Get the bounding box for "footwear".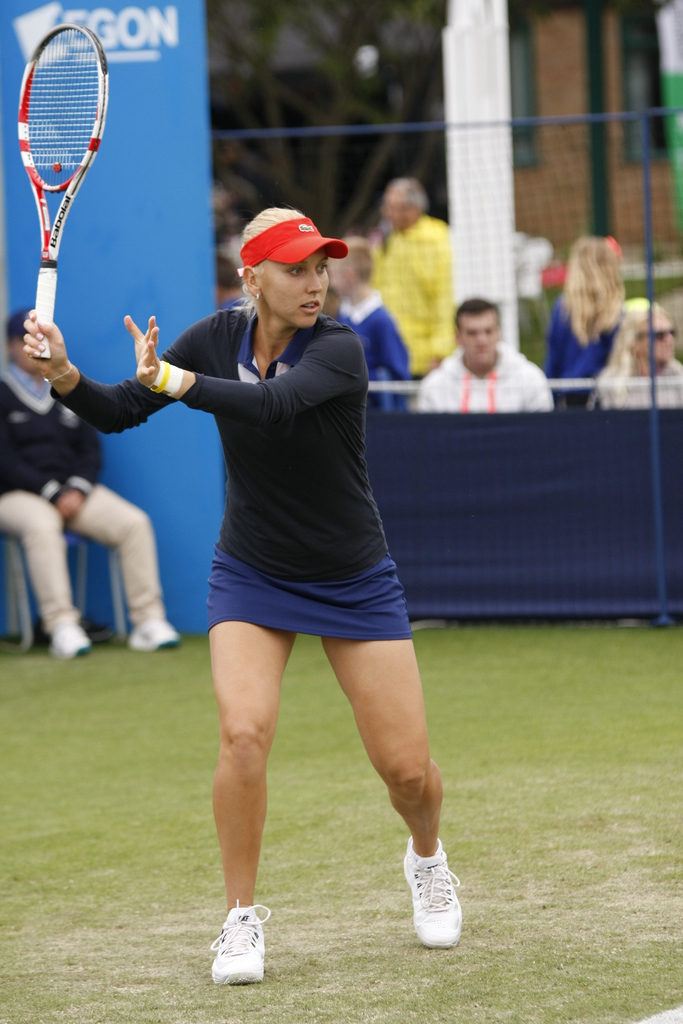
select_region(210, 900, 267, 988).
